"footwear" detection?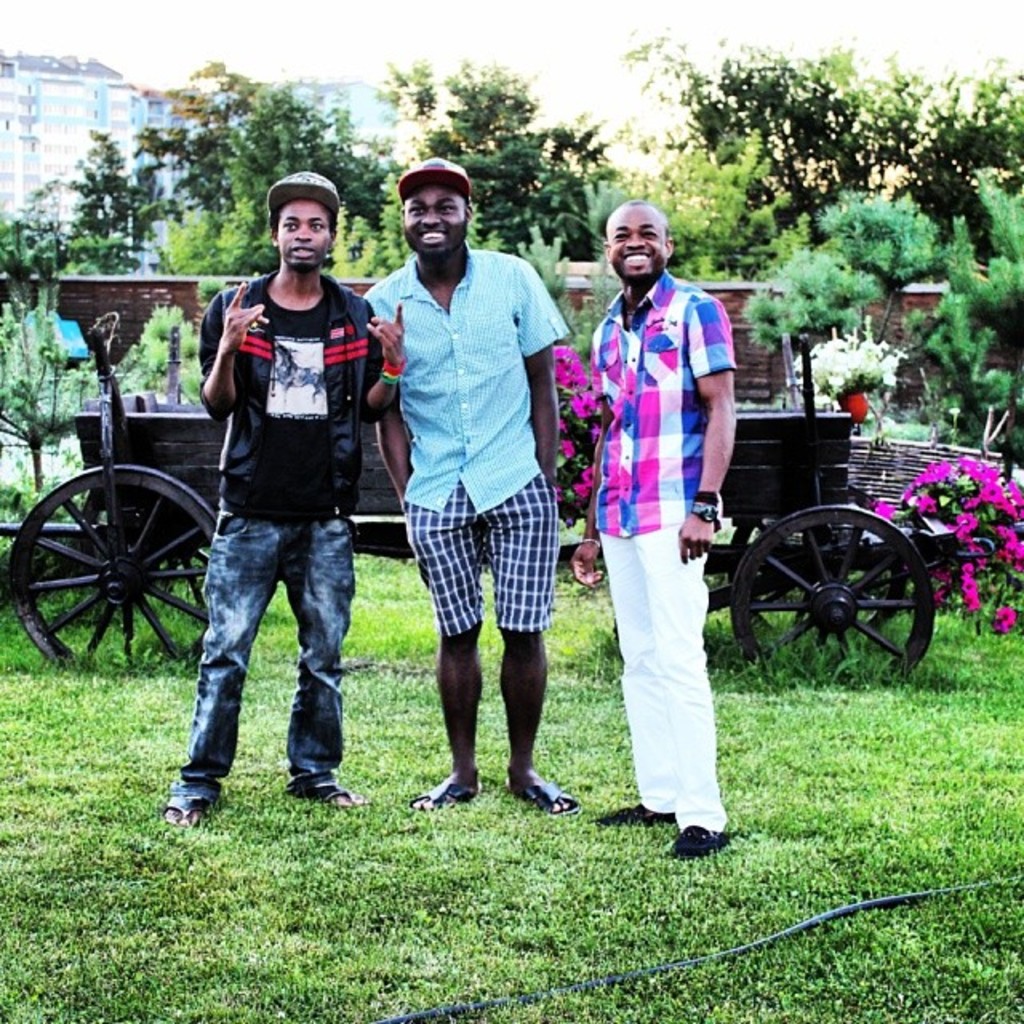
[410, 789, 469, 806]
